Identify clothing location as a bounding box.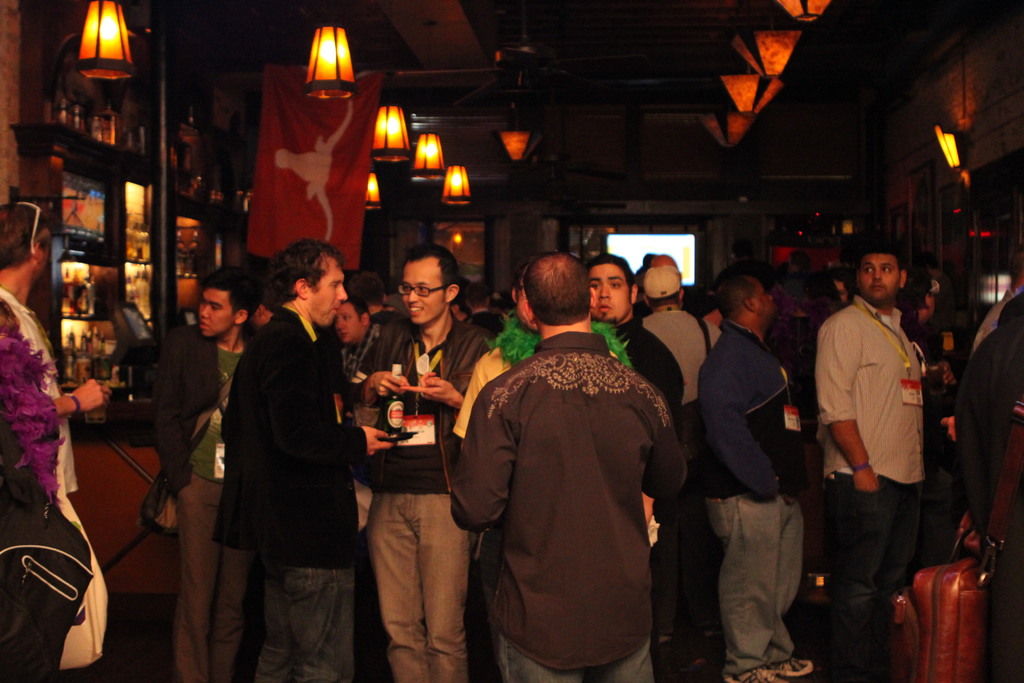
<box>0,280,87,666</box>.
